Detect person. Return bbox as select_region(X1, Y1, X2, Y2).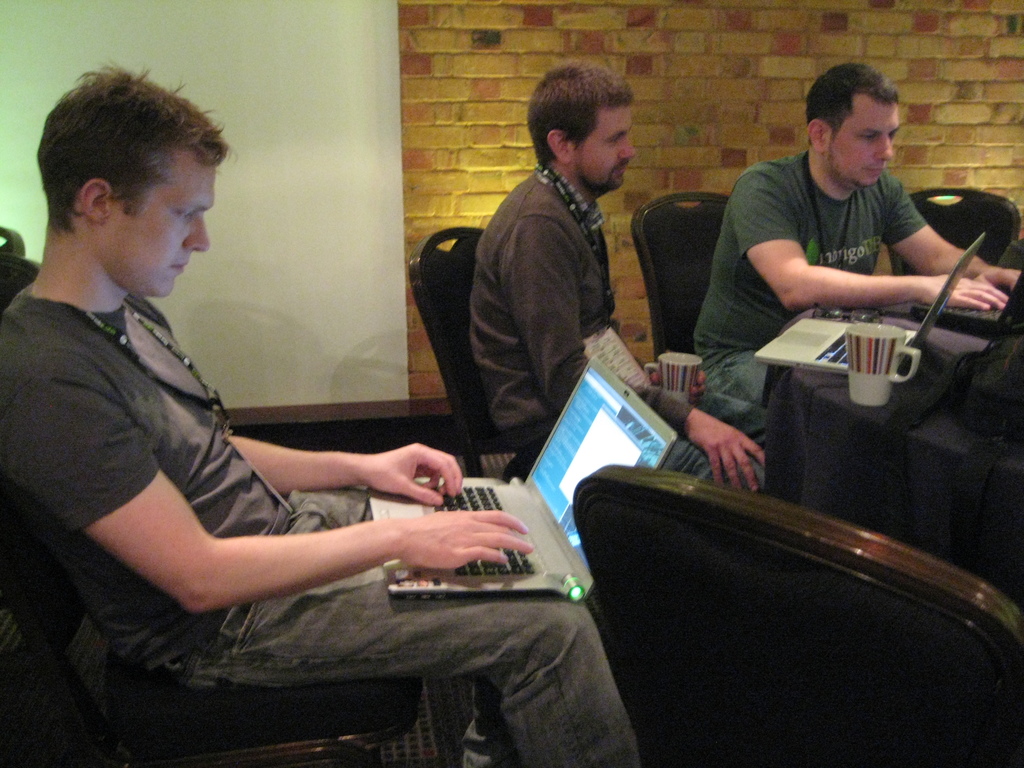
select_region(705, 47, 967, 495).
